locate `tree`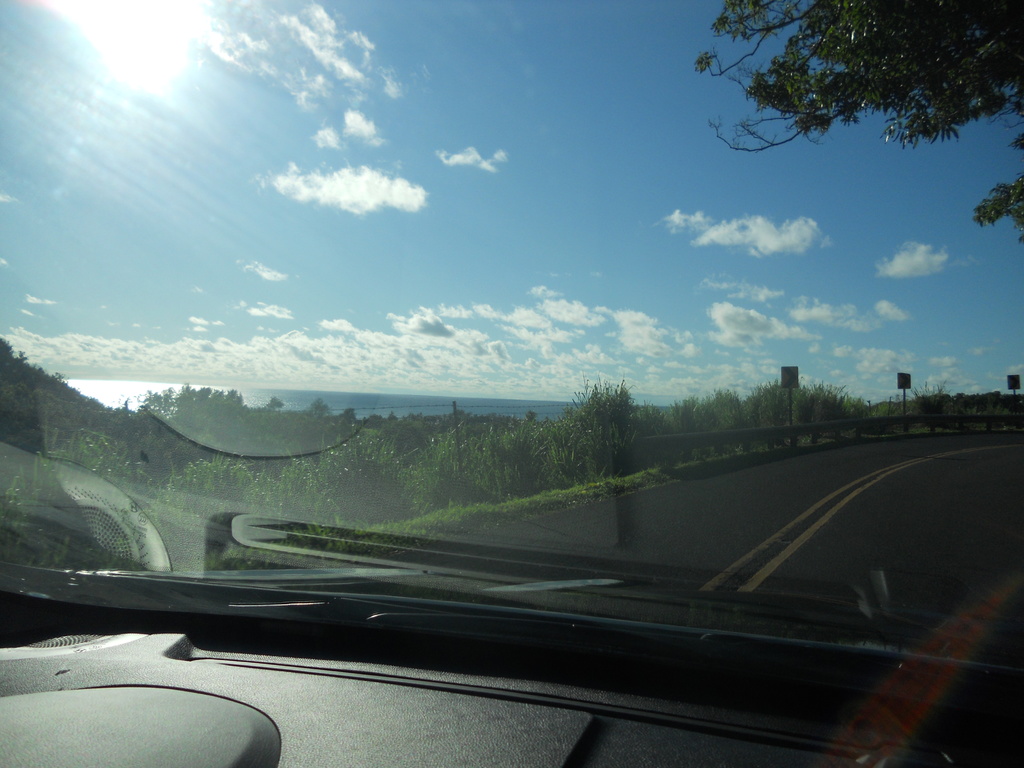
[left=691, top=0, right=1023, bottom=241]
